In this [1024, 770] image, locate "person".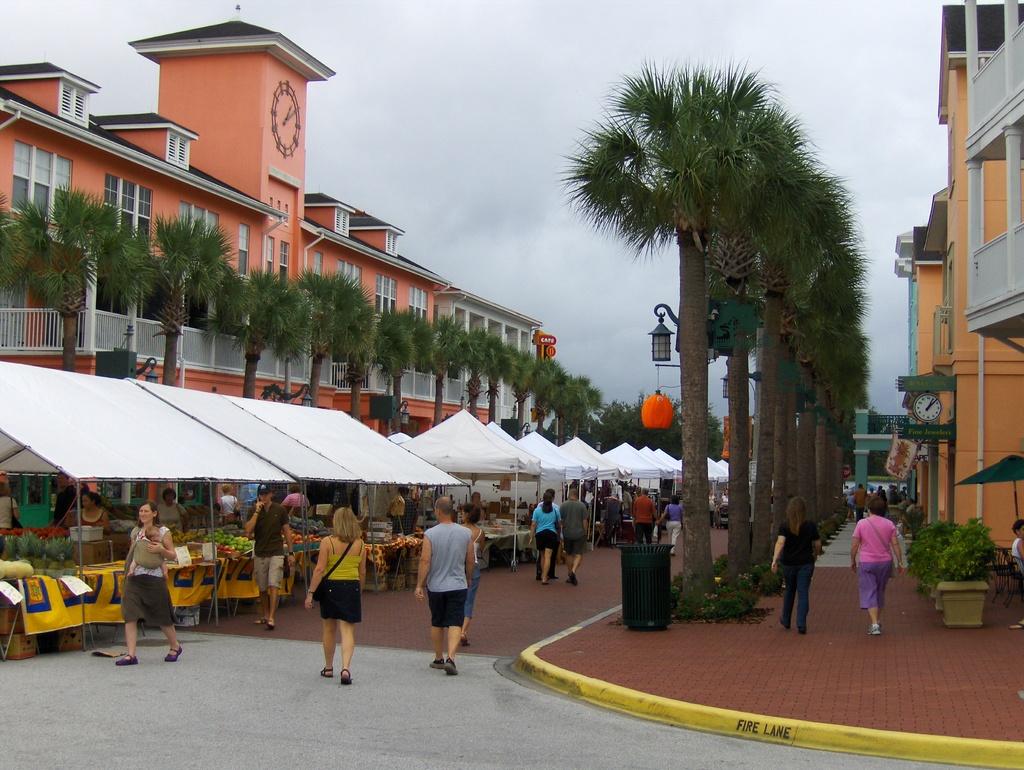
Bounding box: left=242, top=482, right=295, bottom=623.
